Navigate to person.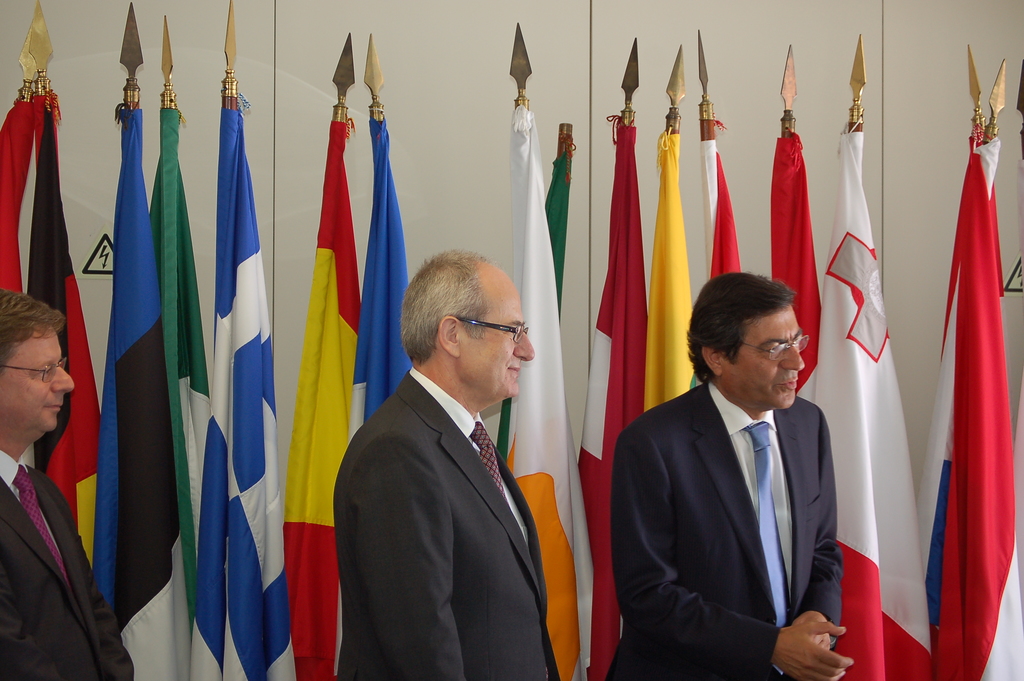
Navigation target: locate(336, 250, 537, 680).
